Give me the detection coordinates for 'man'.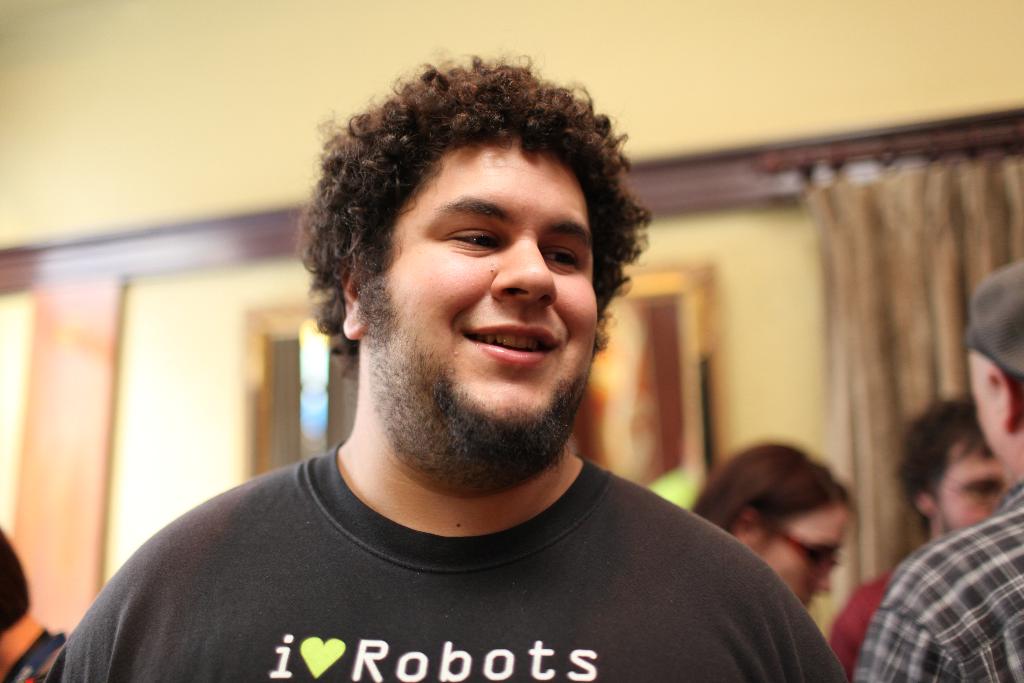
BBox(829, 390, 1008, 679).
